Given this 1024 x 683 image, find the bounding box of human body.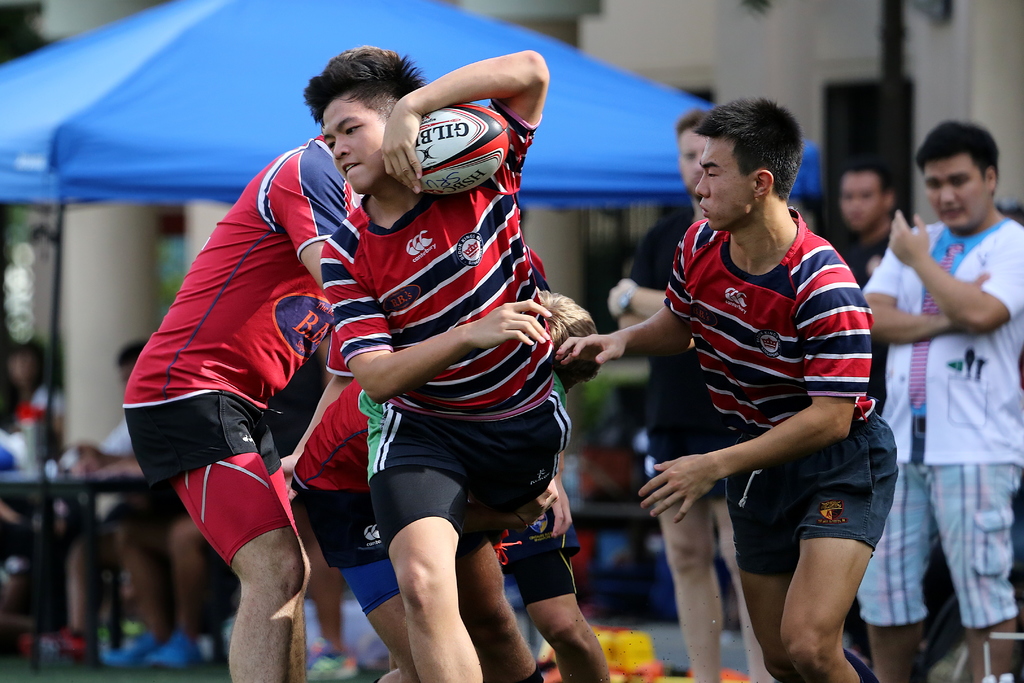
bbox=(632, 110, 768, 682).
